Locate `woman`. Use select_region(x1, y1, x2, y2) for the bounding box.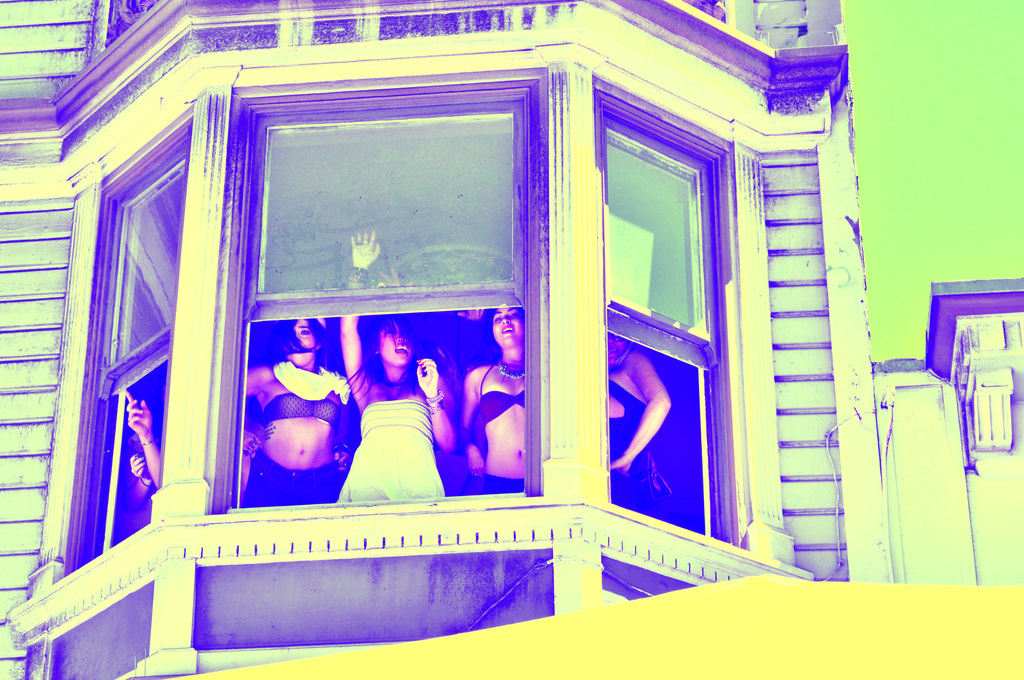
select_region(606, 332, 673, 513).
